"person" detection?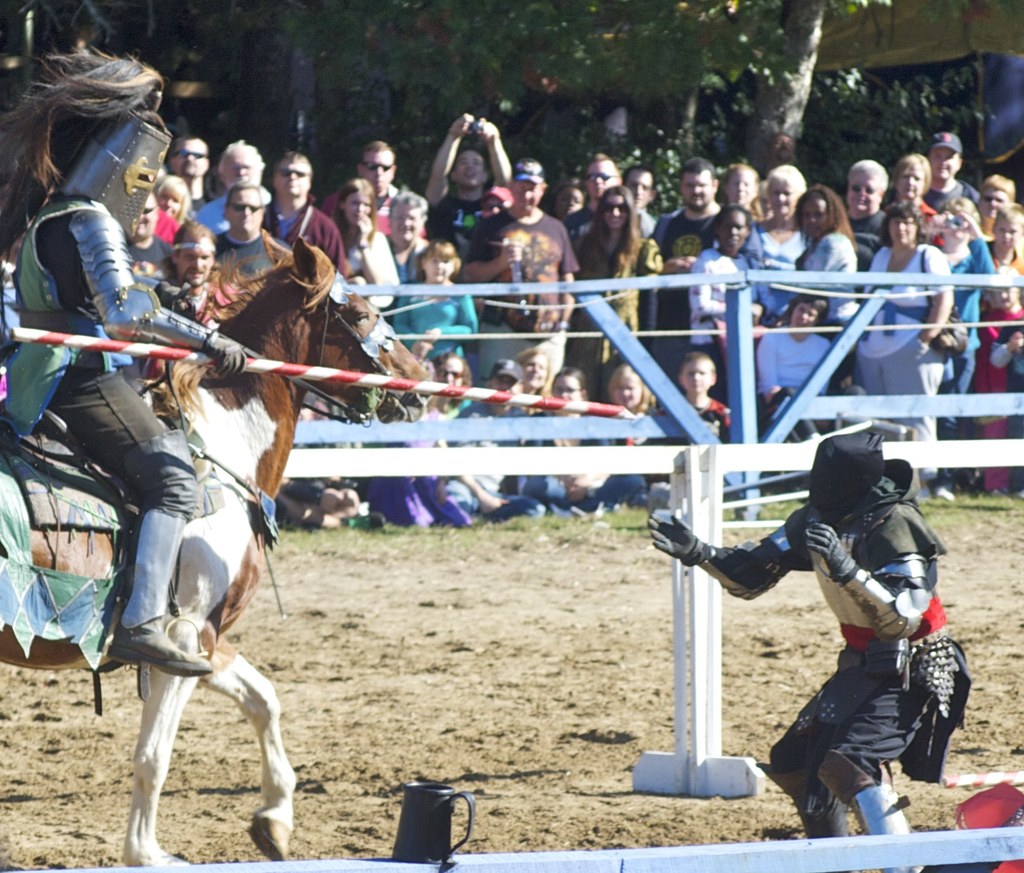
Rect(0, 59, 255, 680)
